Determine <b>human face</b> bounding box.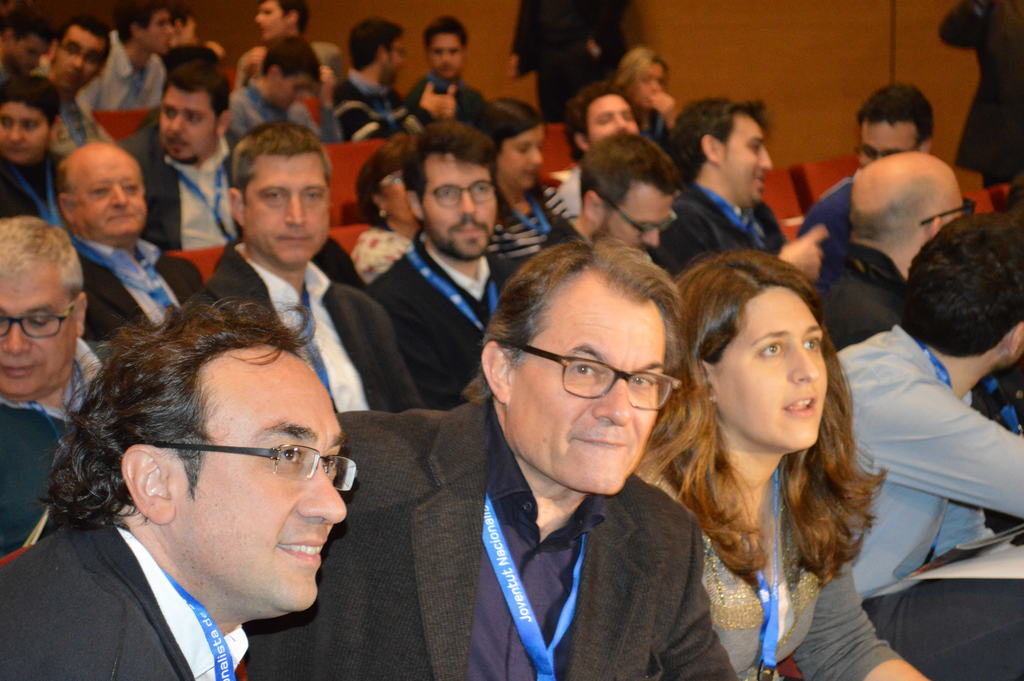
Determined: {"x1": 417, "y1": 154, "x2": 508, "y2": 258}.
